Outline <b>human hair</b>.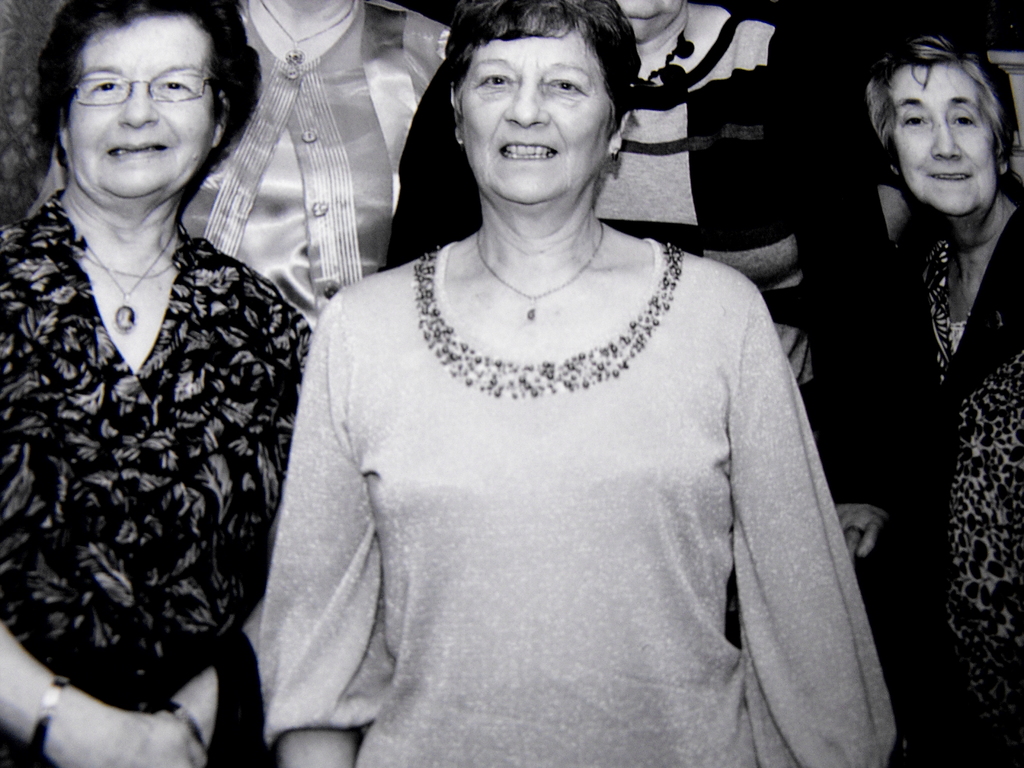
Outline: 865, 31, 1023, 173.
